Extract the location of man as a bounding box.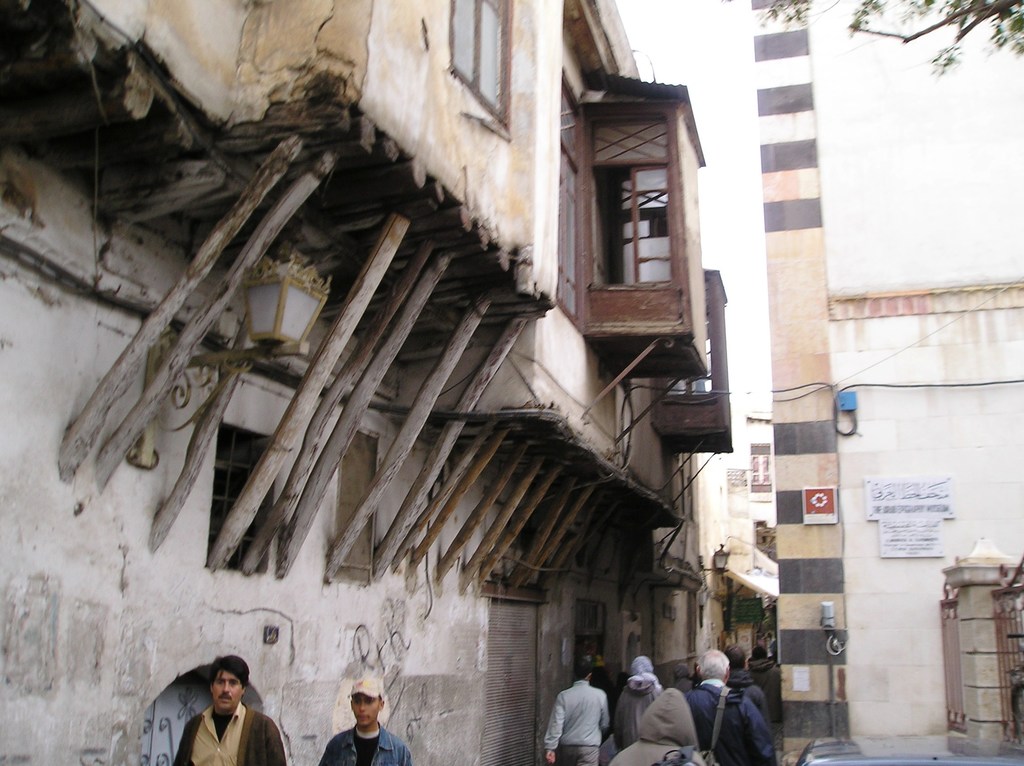
[left=318, top=674, right=415, bottom=765].
